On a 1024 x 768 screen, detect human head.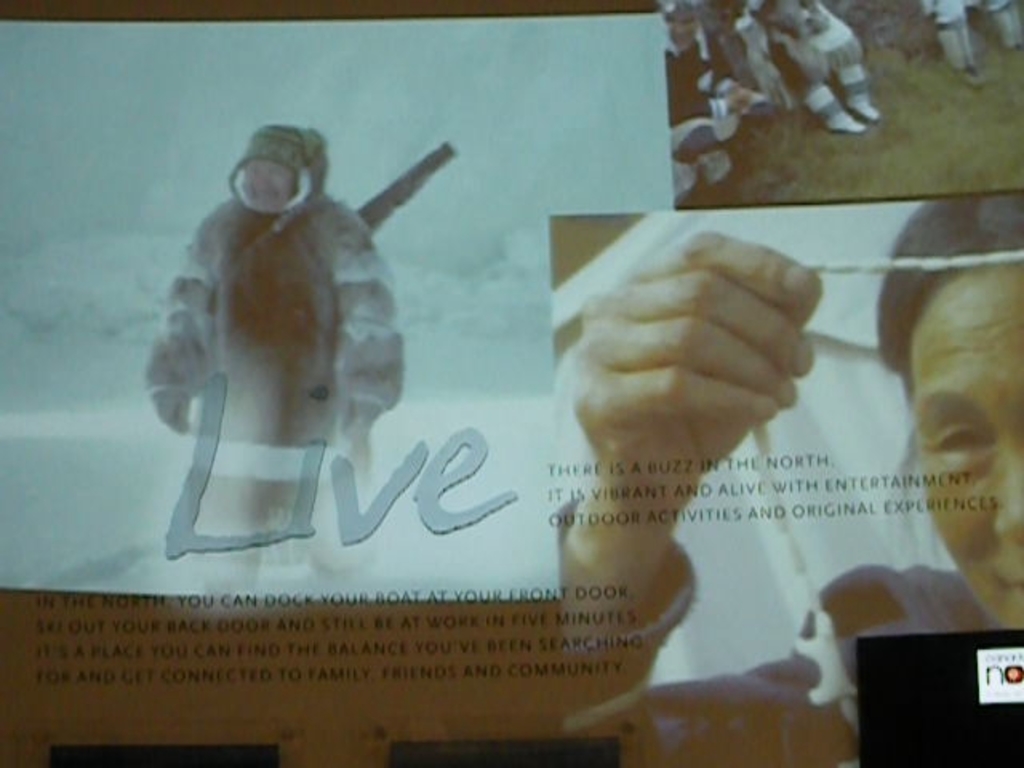
659, 0, 702, 56.
